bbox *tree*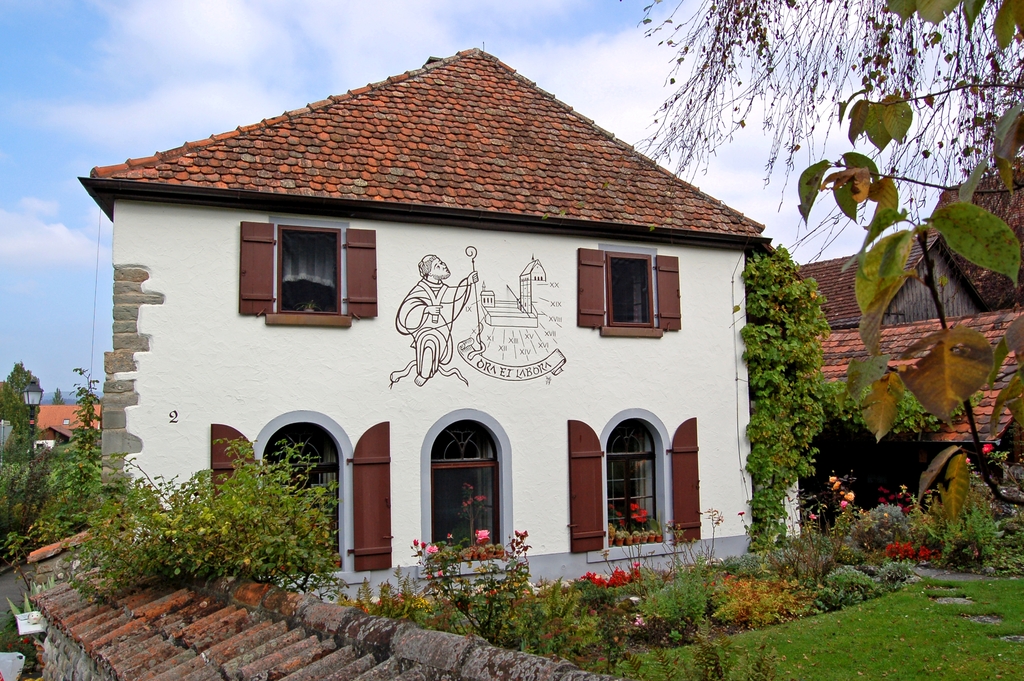
l=52, t=382, r=63, b=406
